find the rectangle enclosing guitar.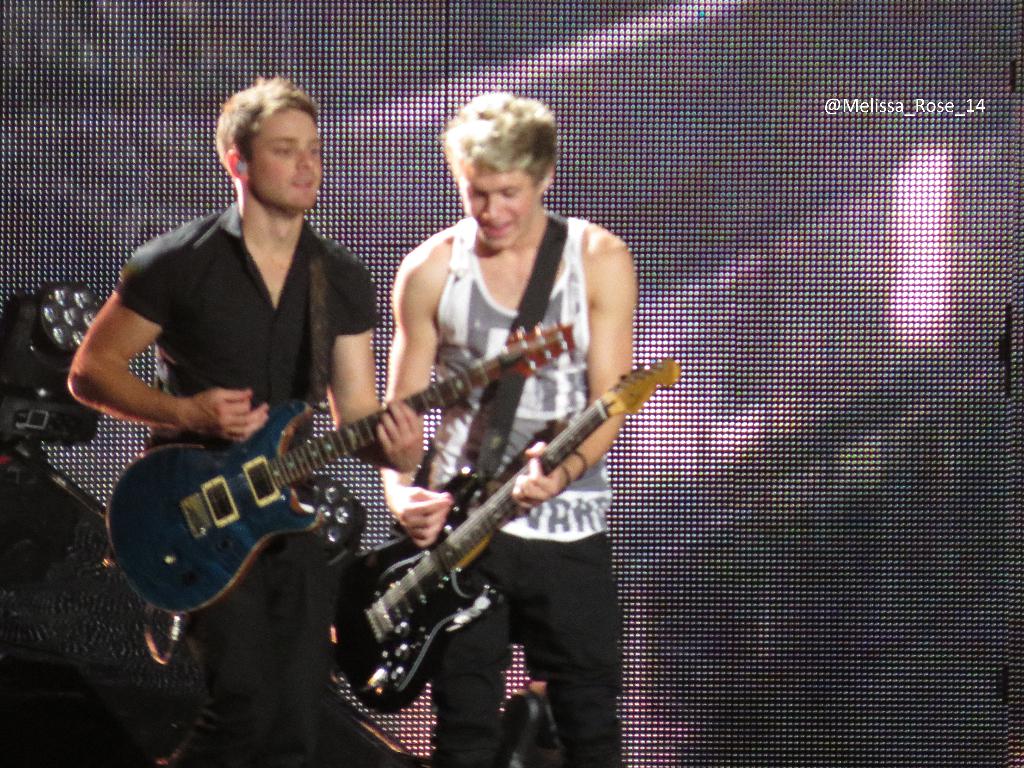
BBox(329, 360, 686, 720).
